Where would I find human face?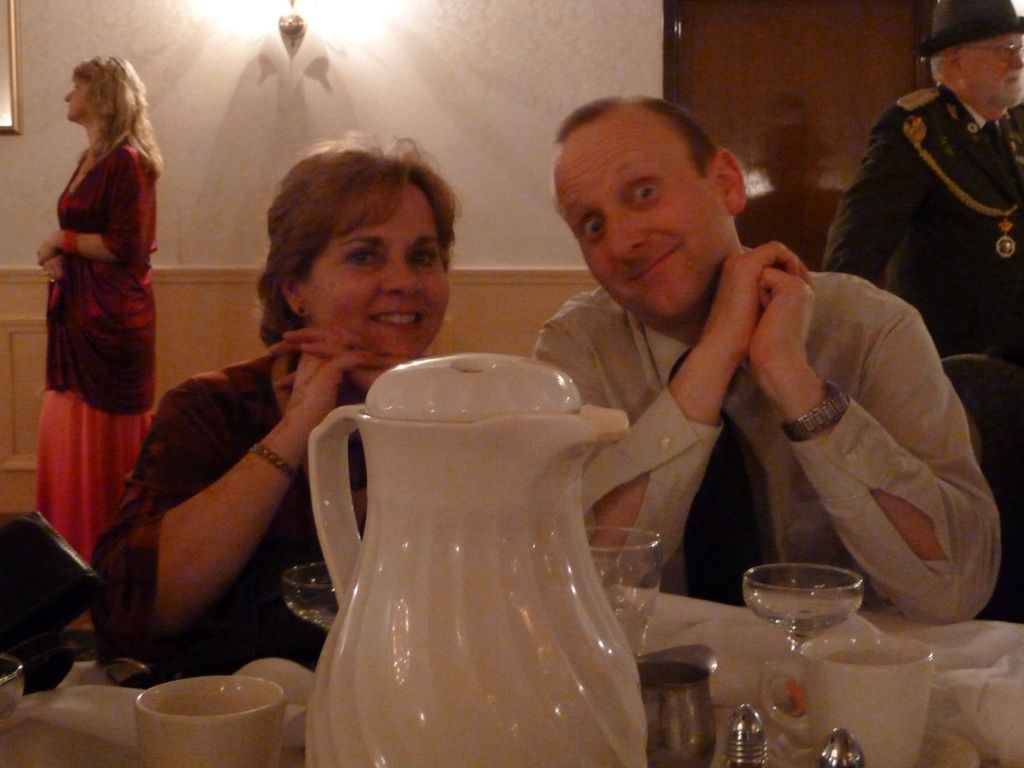
At x1=294, y1=178, x2=449, y2=365.
